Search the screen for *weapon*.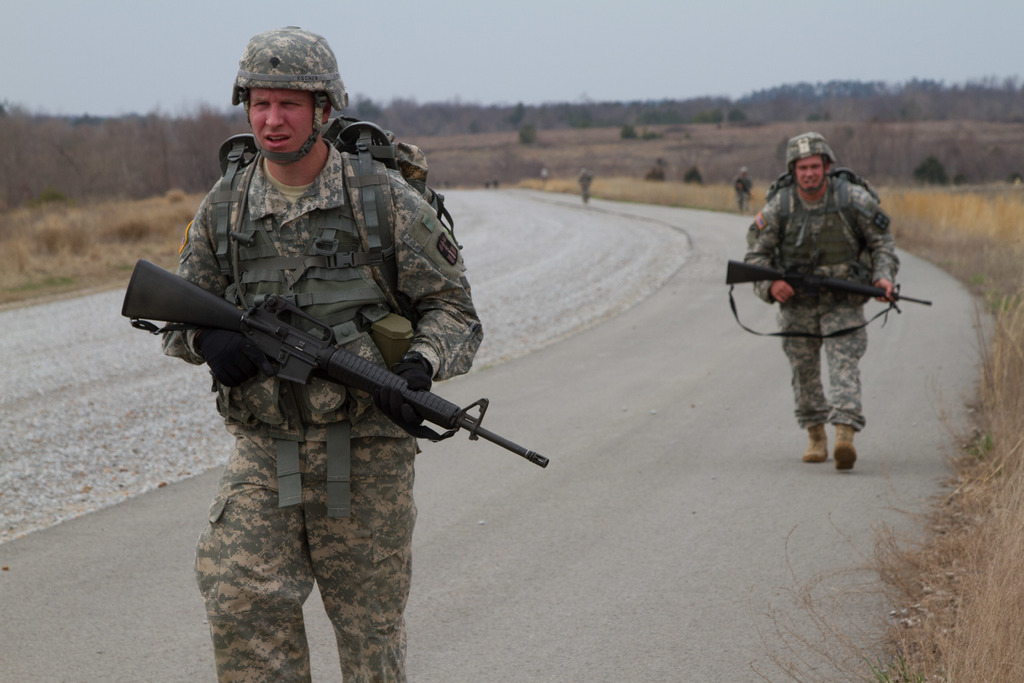
Found at rect(725, 261, 935, 335).
